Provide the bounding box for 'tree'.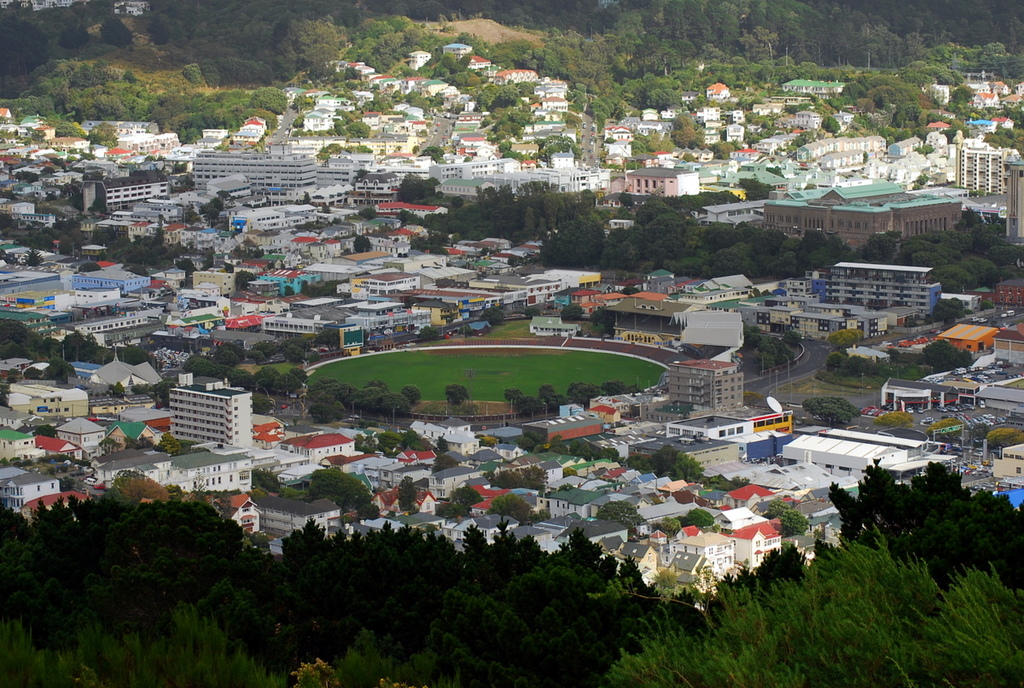
<bbox>305, 378, 340, 399</bbox>.
